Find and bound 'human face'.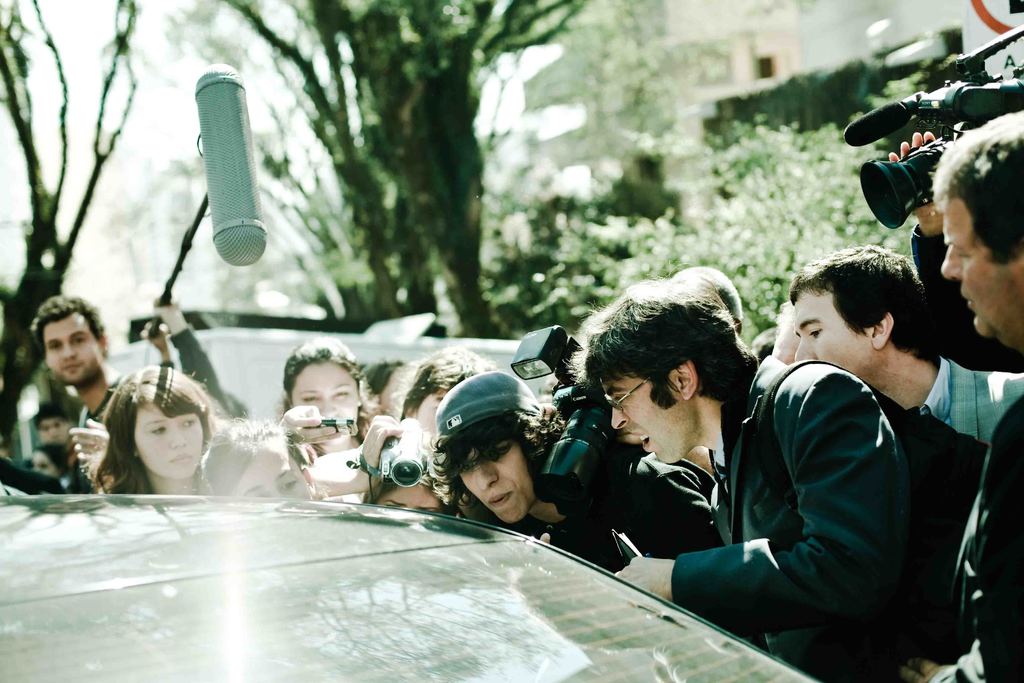
Bound: <bbox>461, 447, 530, 523</bbox>.
